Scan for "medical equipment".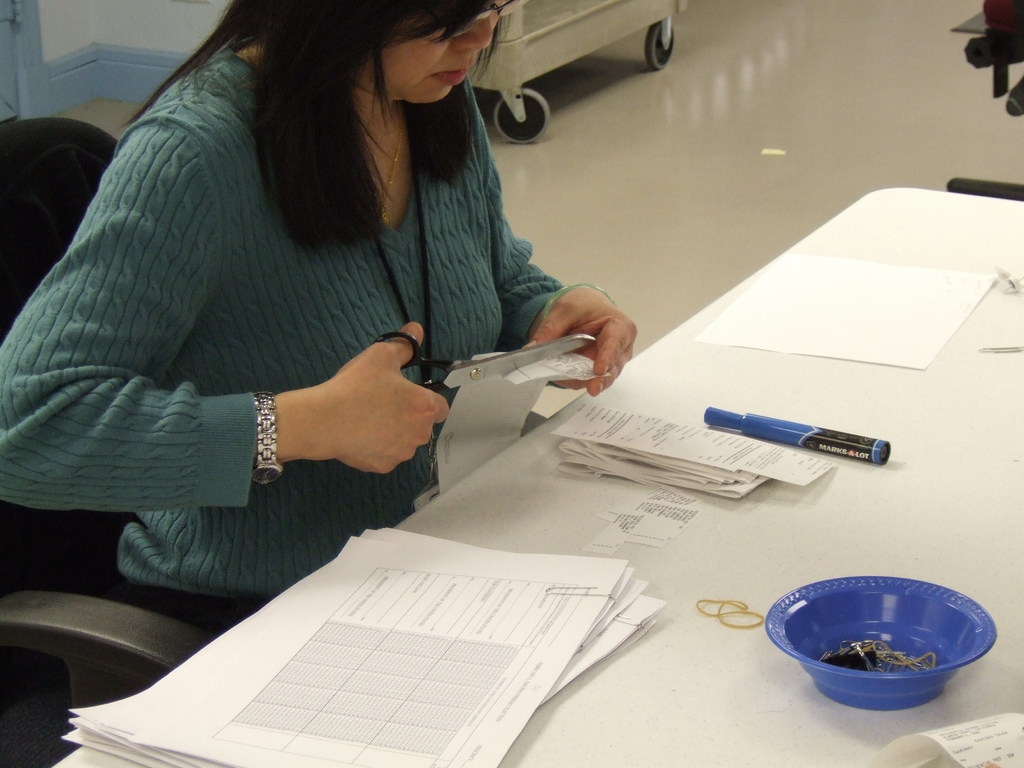
Scan result: 463:0:692:146.
